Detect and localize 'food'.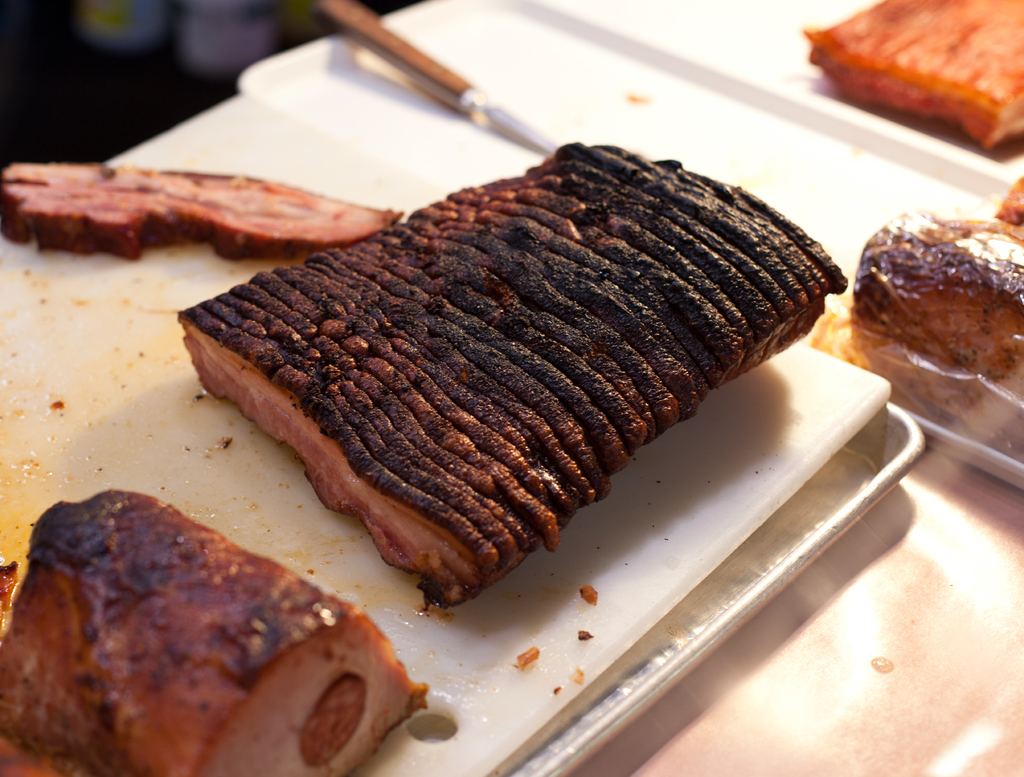
Localized at [left=0, top=484, right=434, bottom=776].
